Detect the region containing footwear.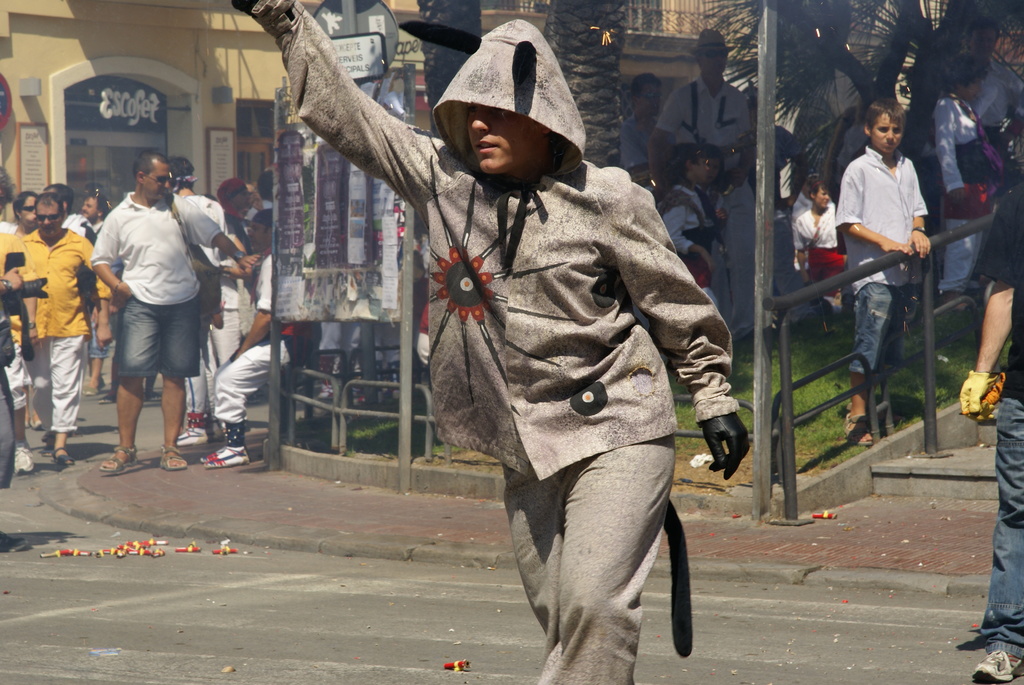
<box>158,446,189,468</box>.
